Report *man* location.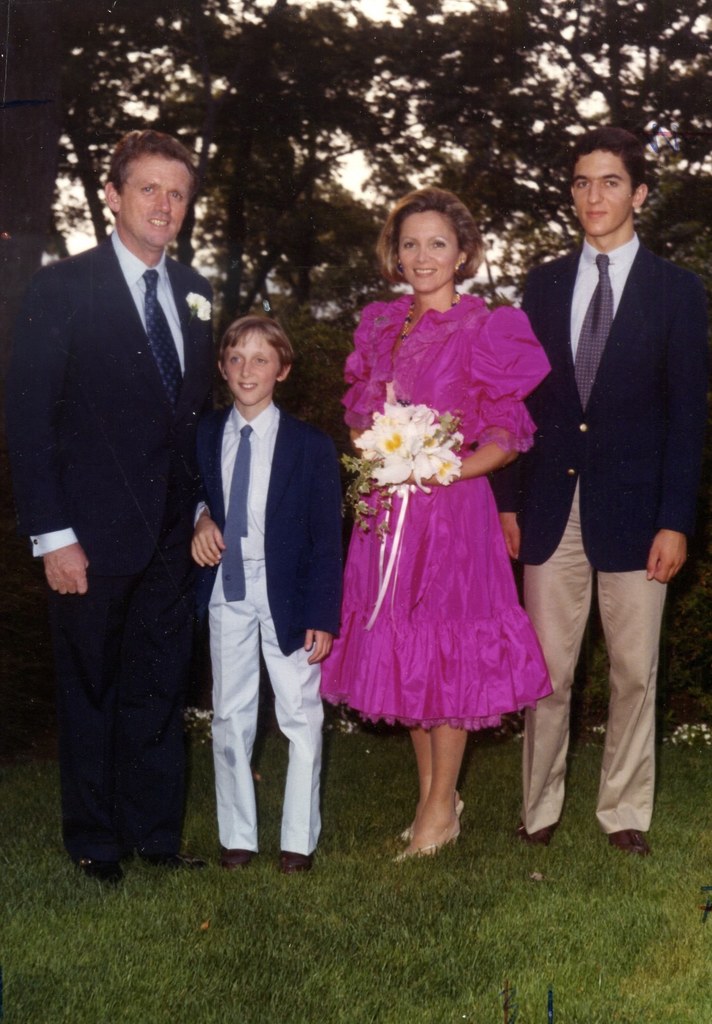
Report: 23 96 240 880.
